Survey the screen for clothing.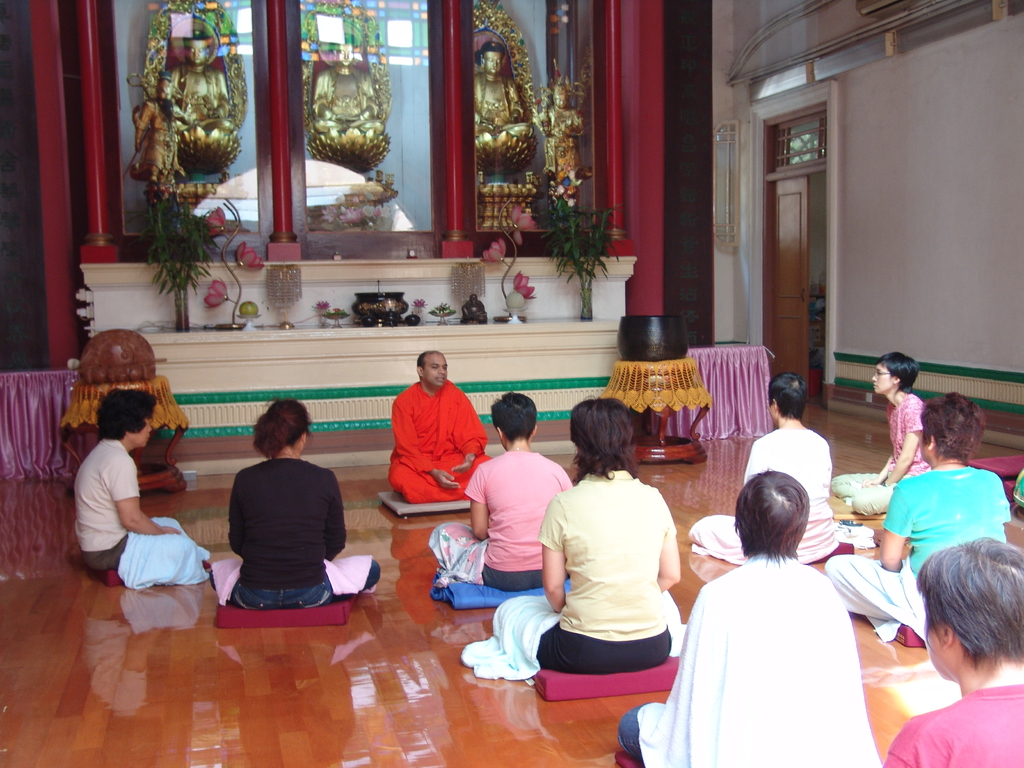
Survey found: detection(167, 66, 237, 132).
